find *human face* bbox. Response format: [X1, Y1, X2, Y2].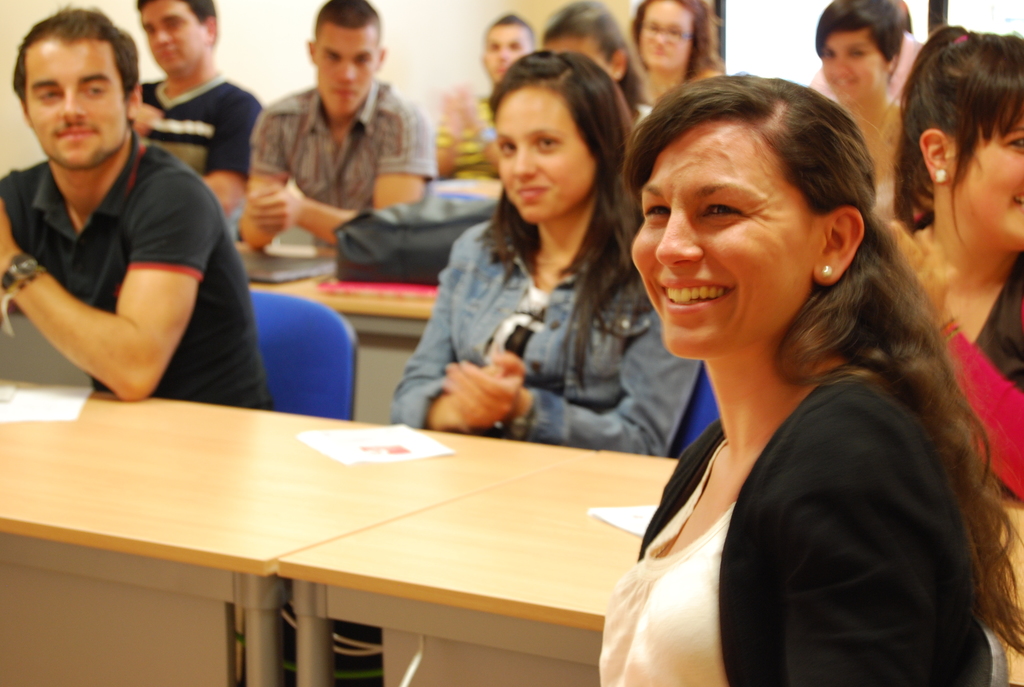
[639, 0, 698, 70].
